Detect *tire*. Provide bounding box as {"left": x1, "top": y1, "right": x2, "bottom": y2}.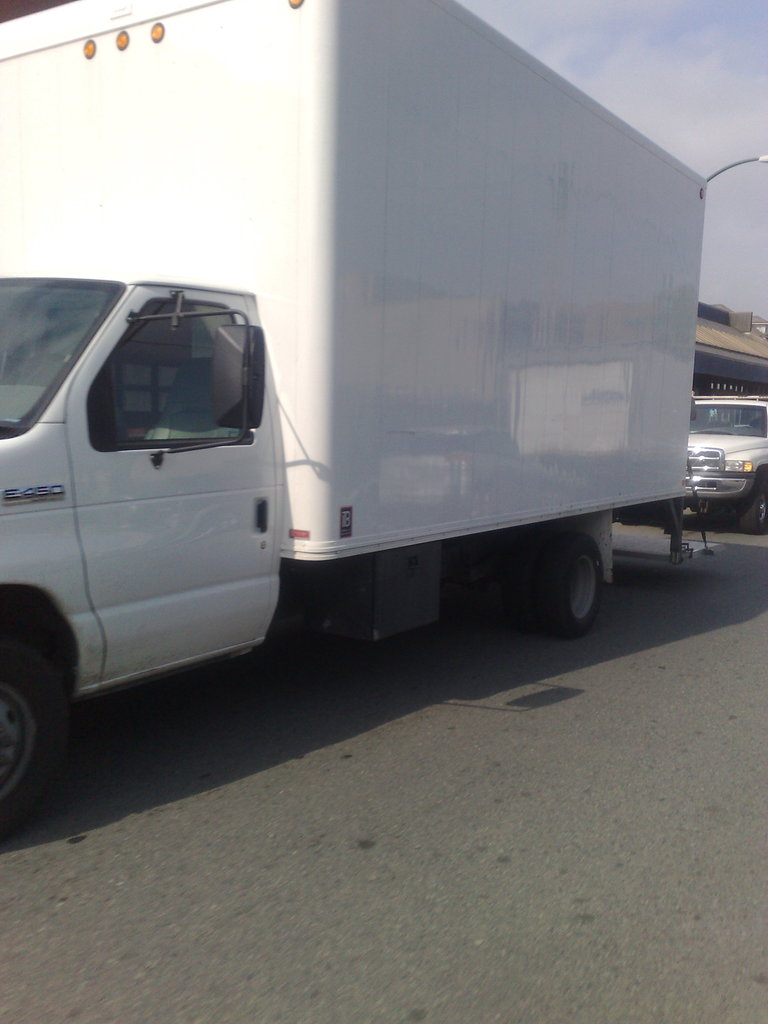
{"left": 497, "top": 553, "right": 543, "bottom": 630}.
